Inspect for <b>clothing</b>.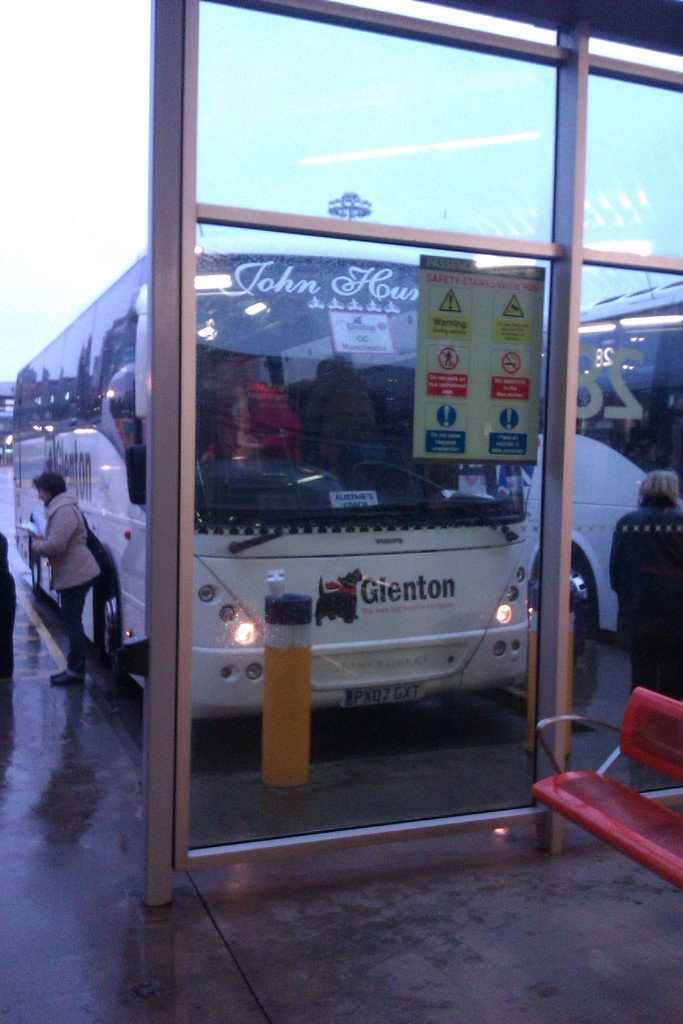
Inspection: bbox=[27, 487, 102, 673].
